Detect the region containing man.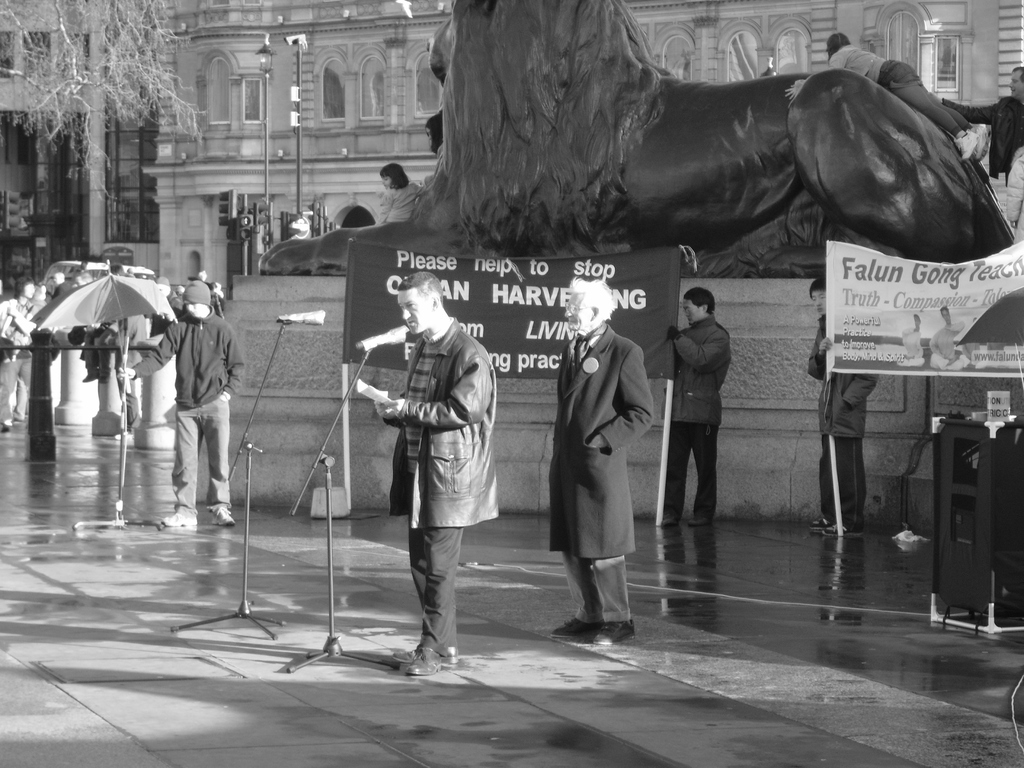
924,301,972,371.
